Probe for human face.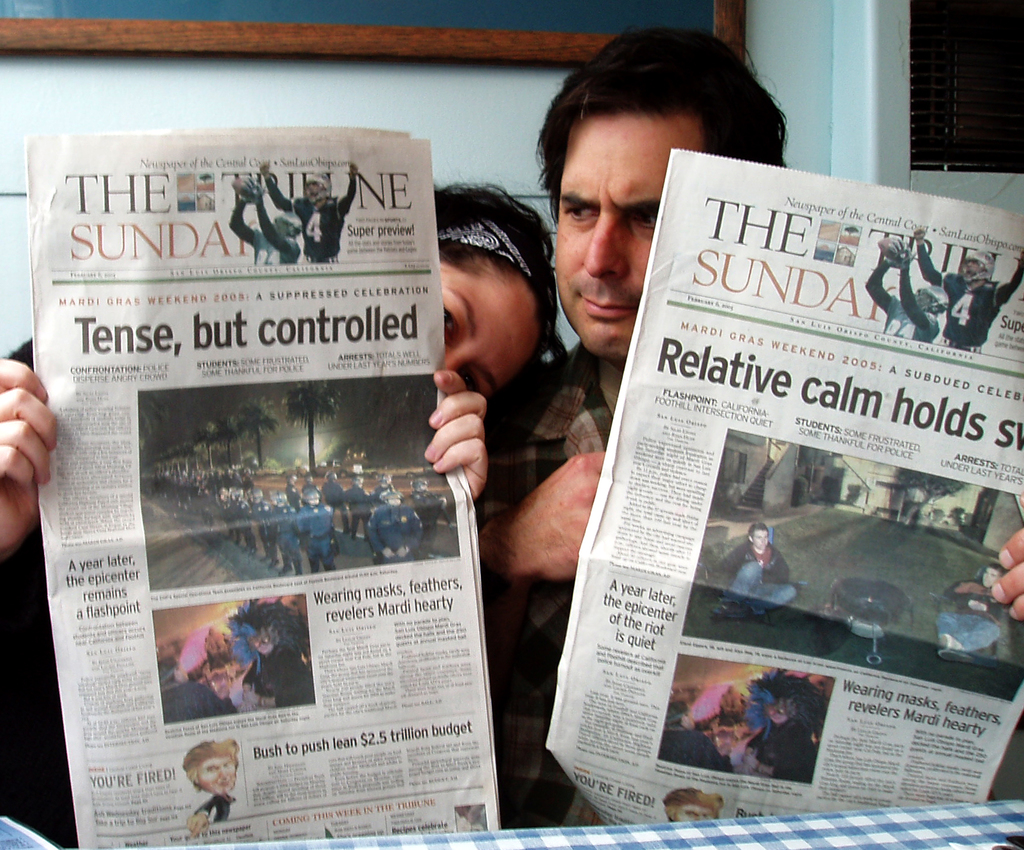
Probe result: left=555, top=111, right=710, bottom=355.
